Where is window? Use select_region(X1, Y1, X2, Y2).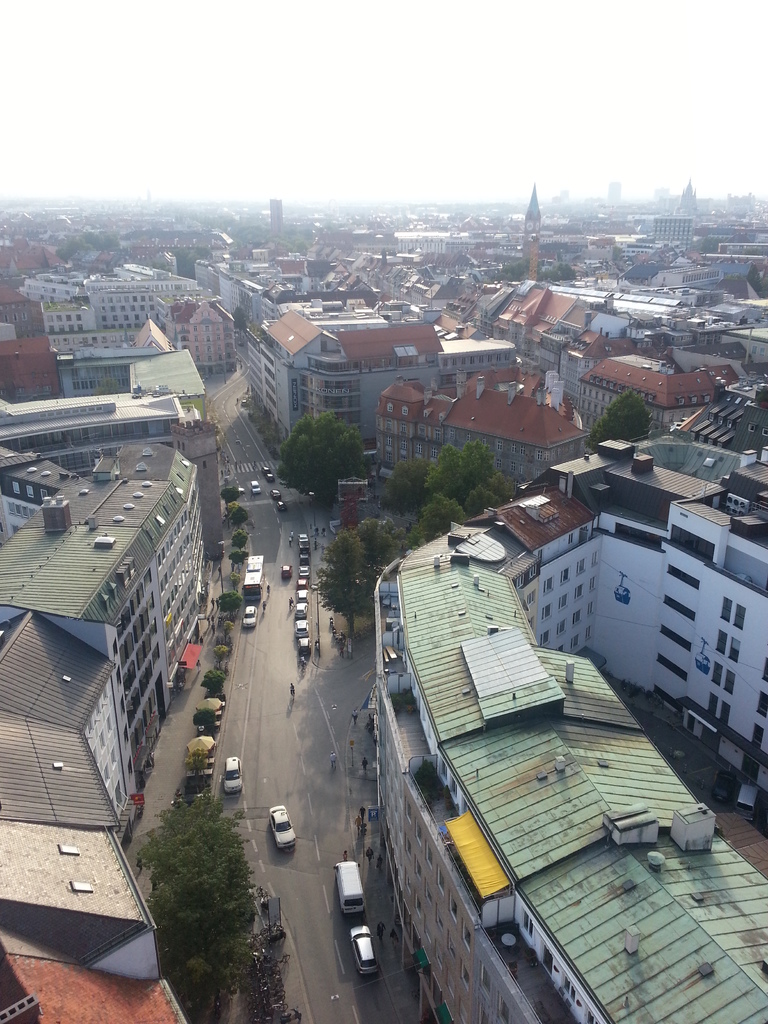
select_region(762, 658, 767, 682).
